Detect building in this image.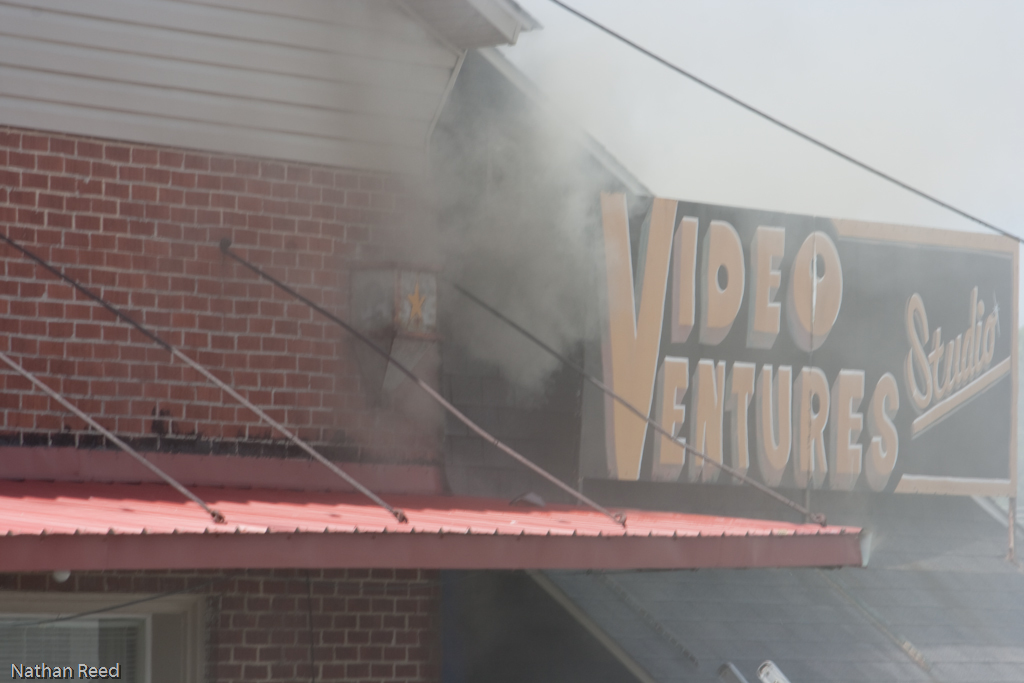
Detection: {"left": 0, "top": 0, "right": 1023, "bottom": 682}.
